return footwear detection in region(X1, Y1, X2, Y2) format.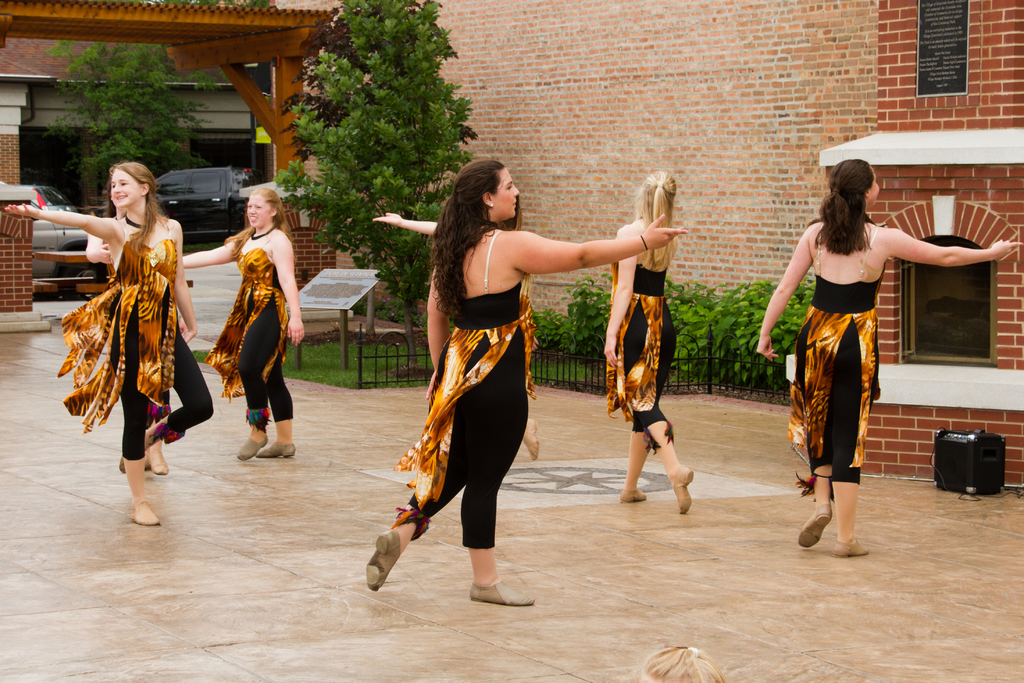
region(125, 458, 156, 530).
